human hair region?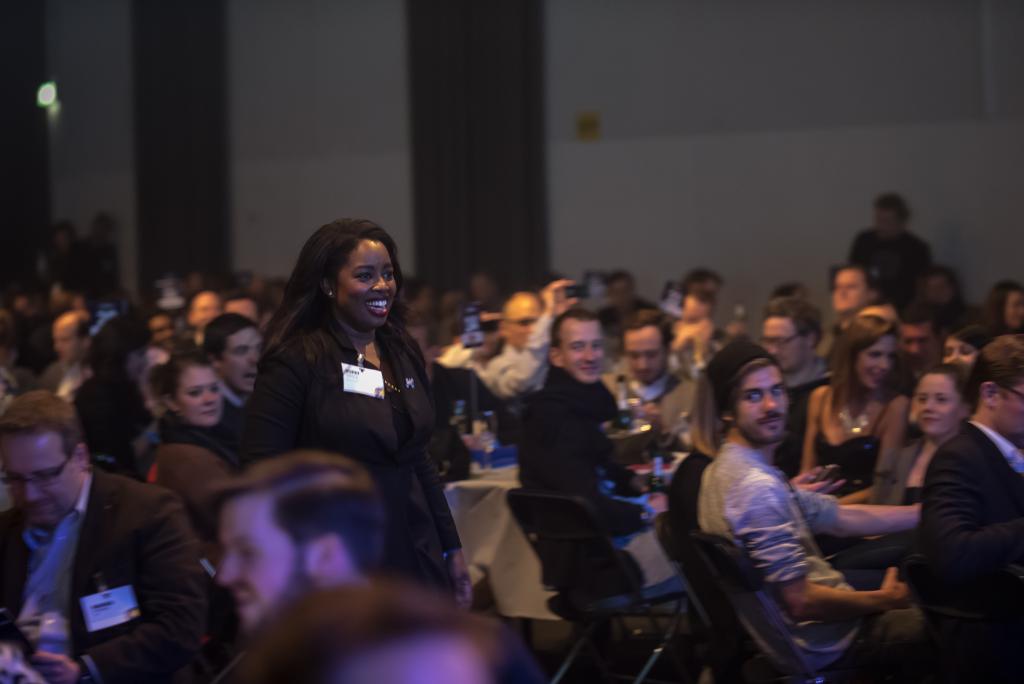
(left=895, top=297, right=950, bottom=345)
